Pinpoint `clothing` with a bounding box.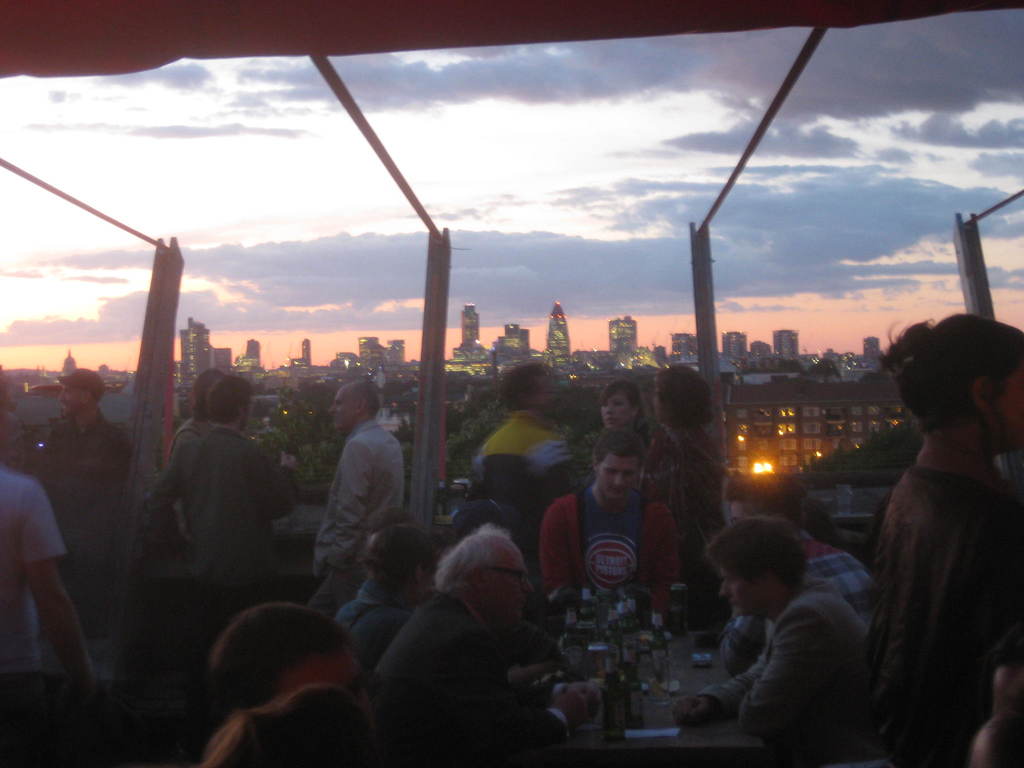
crop(18, 408, 136, 615).
